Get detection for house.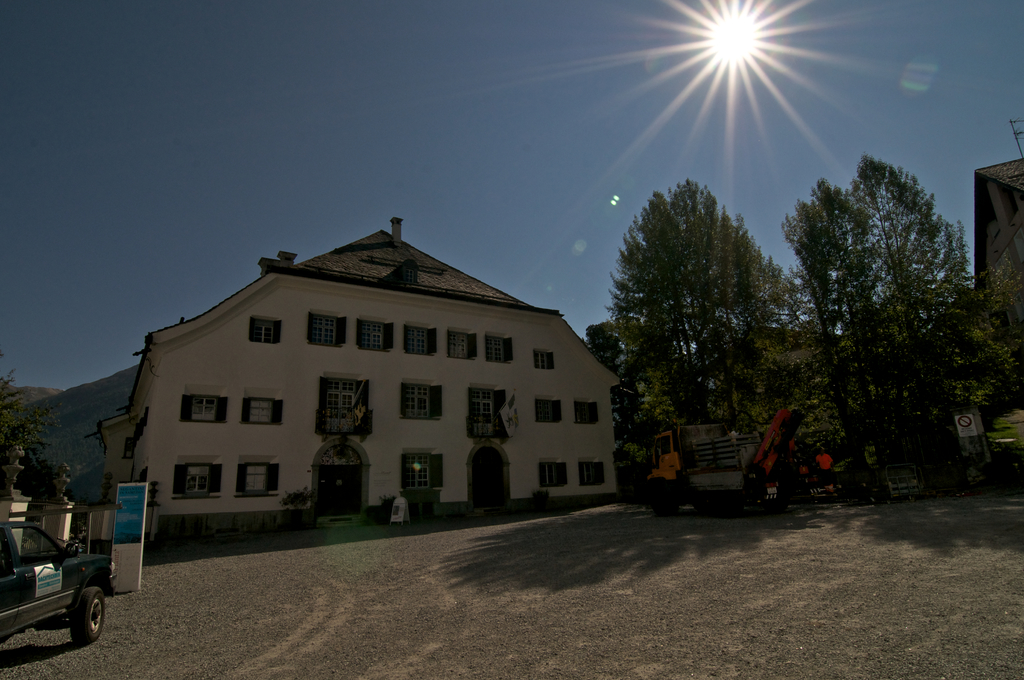
Detection: (x1=968, y1=142, x2=1023, y2=458).
